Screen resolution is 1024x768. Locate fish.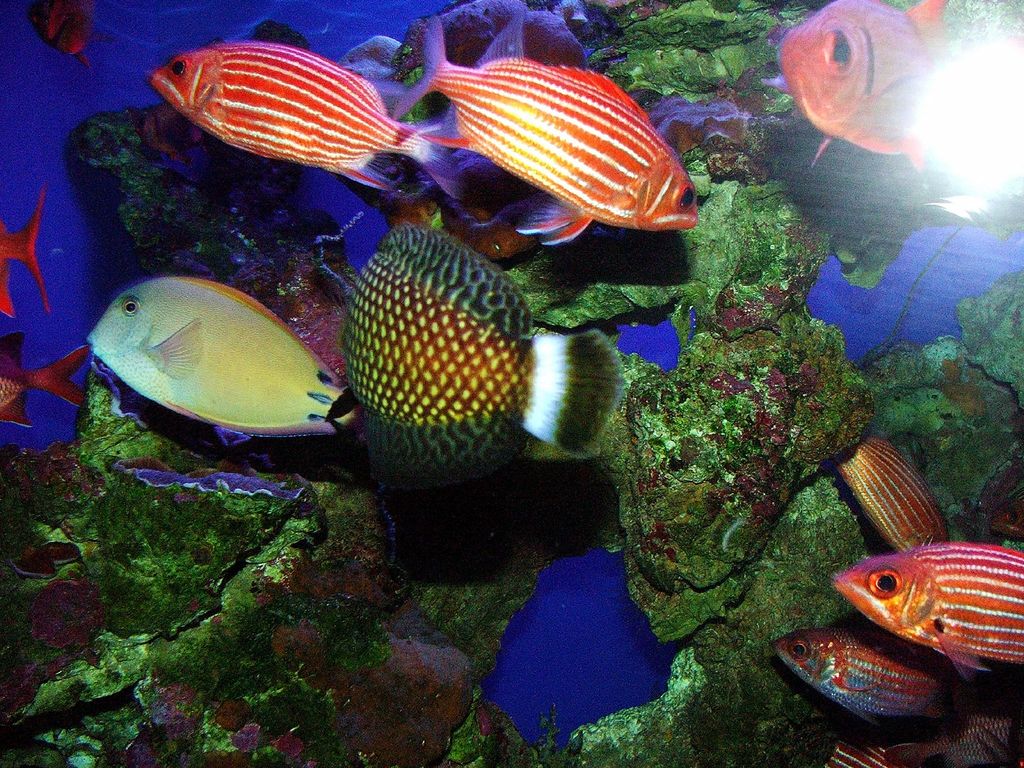
<box>773,0,957,181</box>.
